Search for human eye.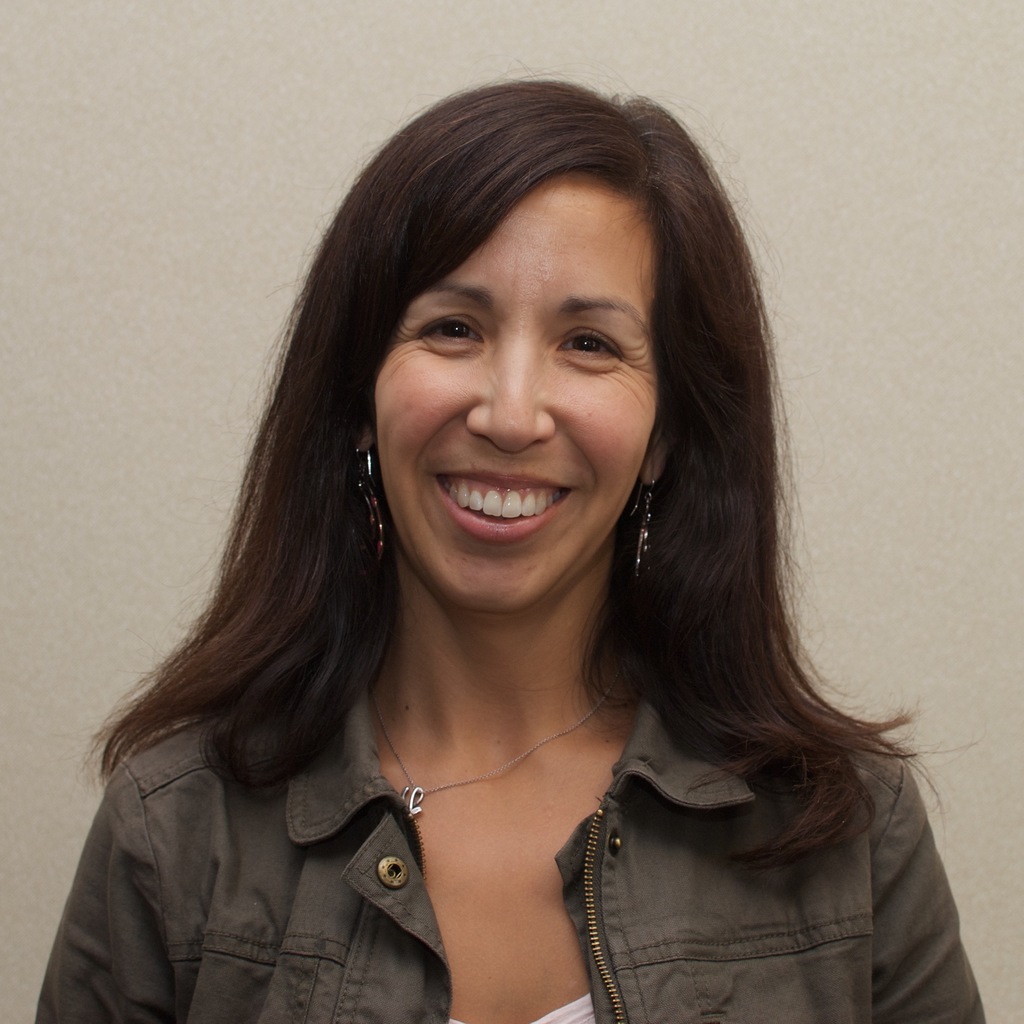
Found at (left=417, top=310, right=494, bottom=345).
